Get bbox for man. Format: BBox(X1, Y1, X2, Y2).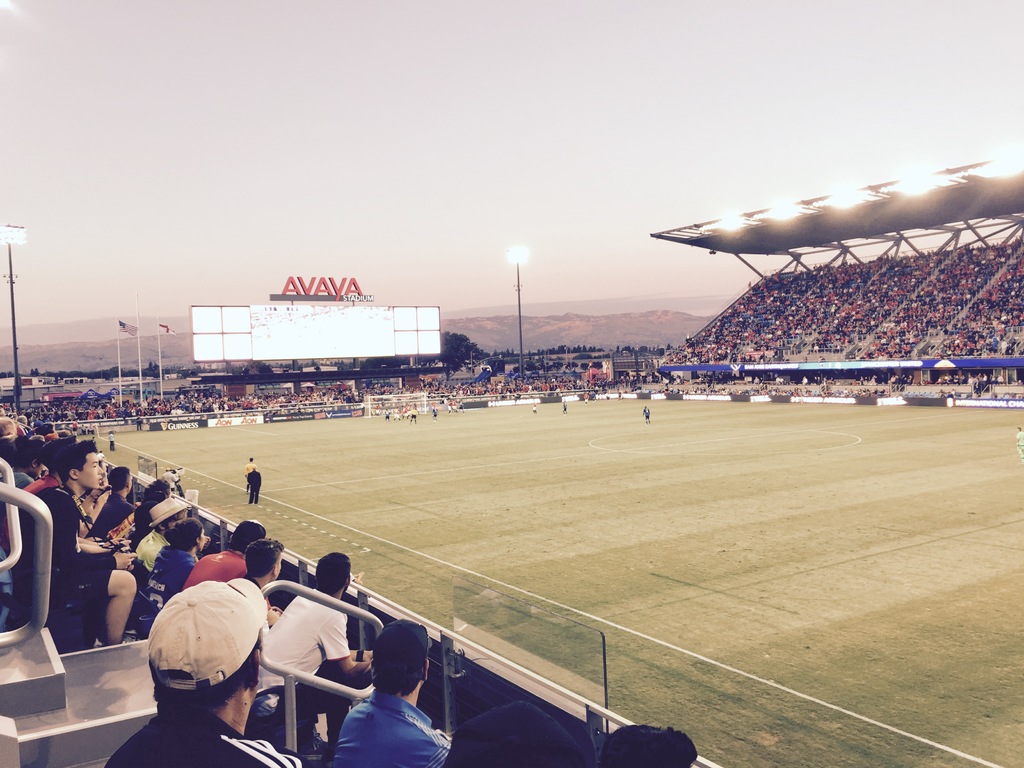
BBox(182, 519, 270, 591).
